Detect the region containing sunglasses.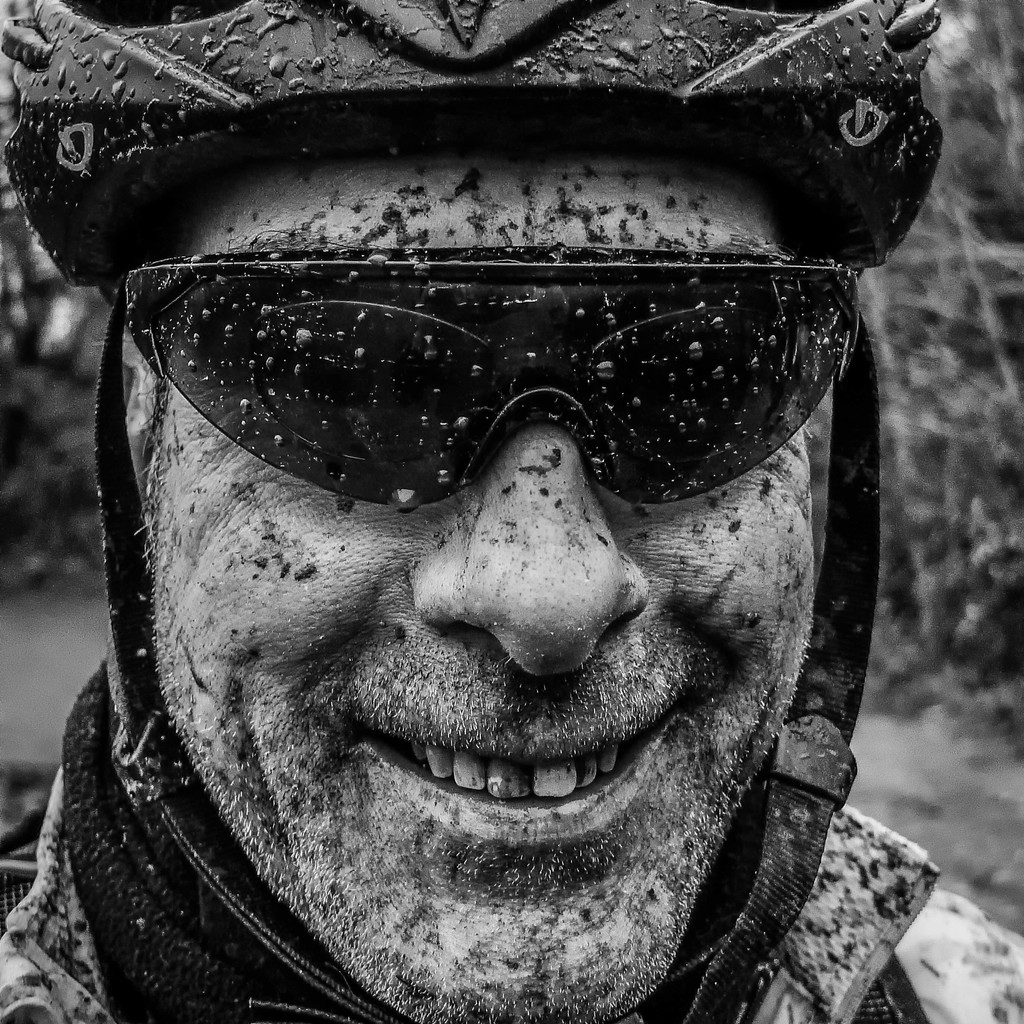
130,251,858,506.
